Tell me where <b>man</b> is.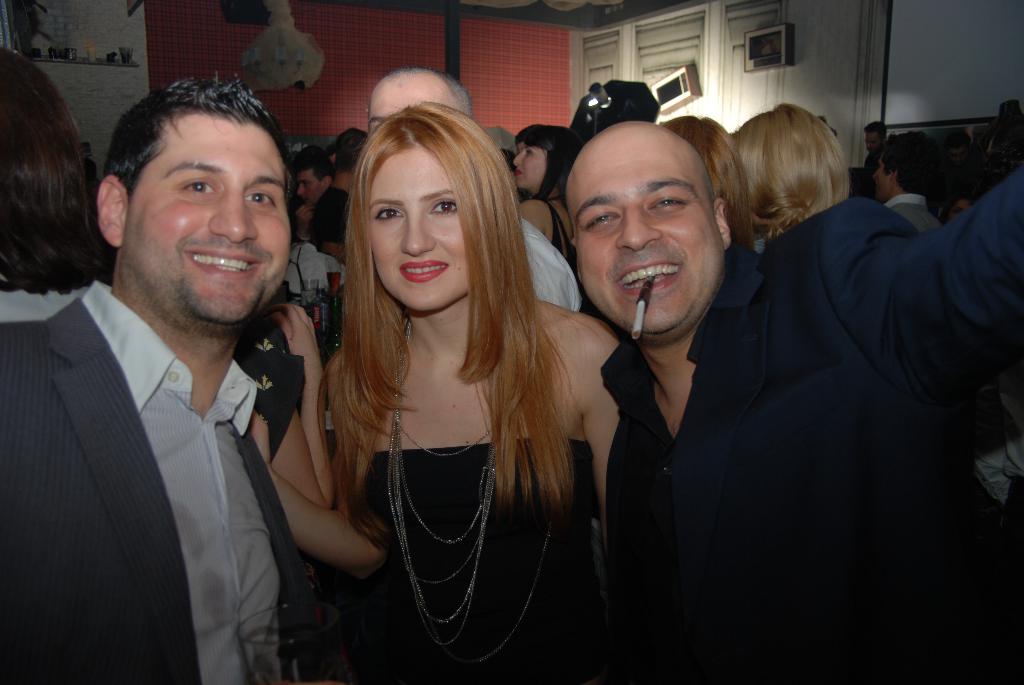
<b>man</b> is at <region>292, 146, 335, 209</region>.
